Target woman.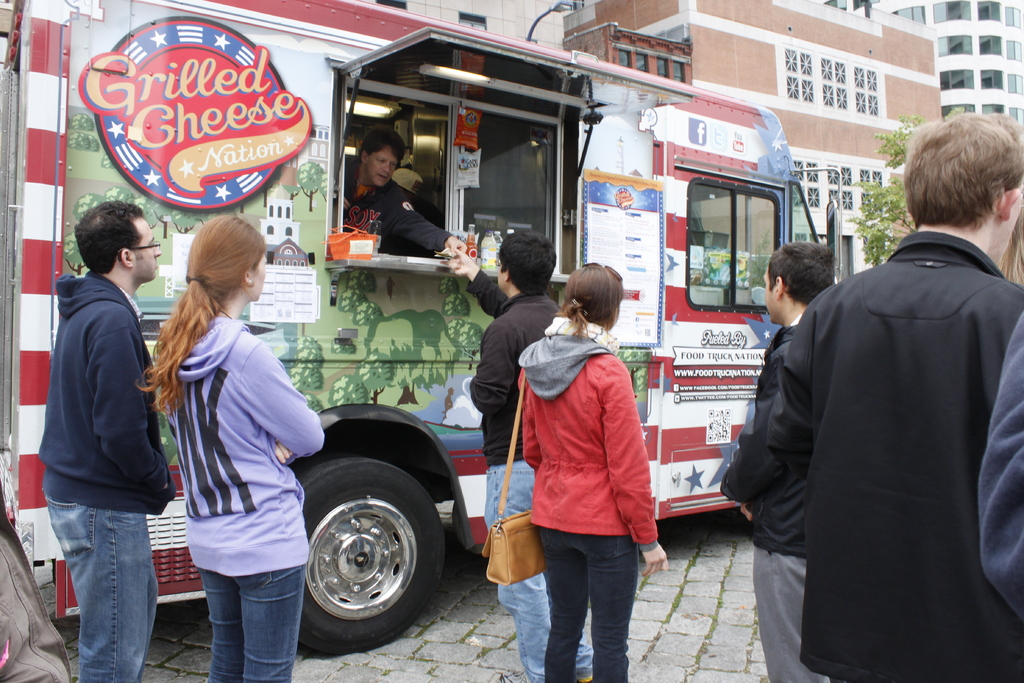
Target region: {"left": 143, "top": 210, "right": 314, "bottom": 682}.
